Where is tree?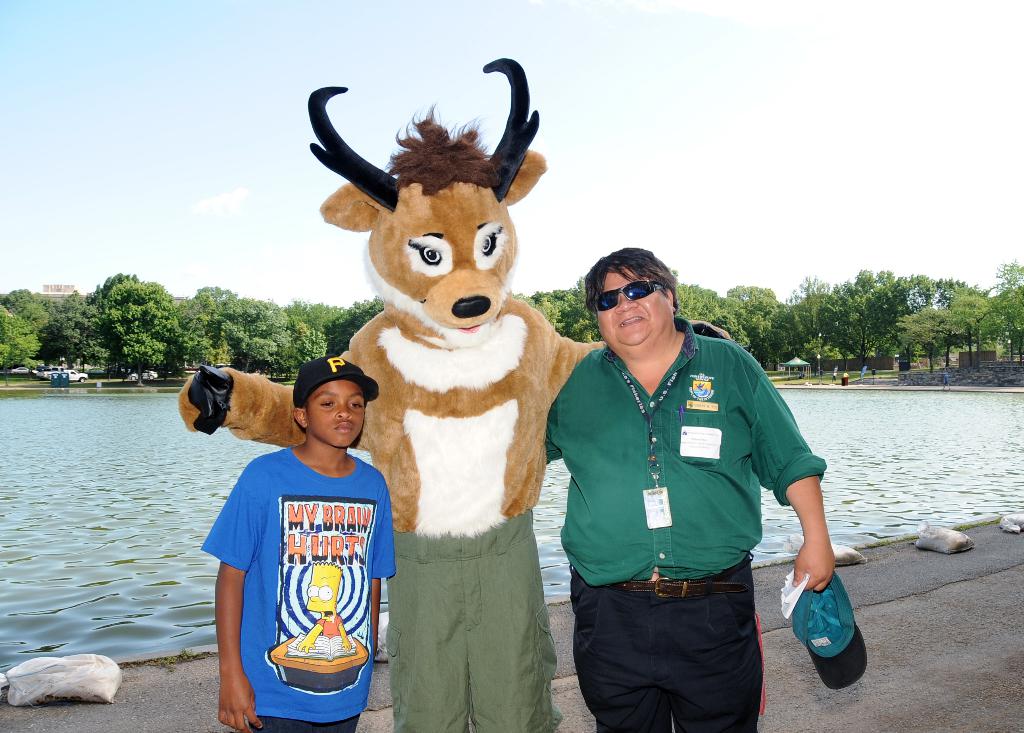
Rect(723, 277, 785, 368).
